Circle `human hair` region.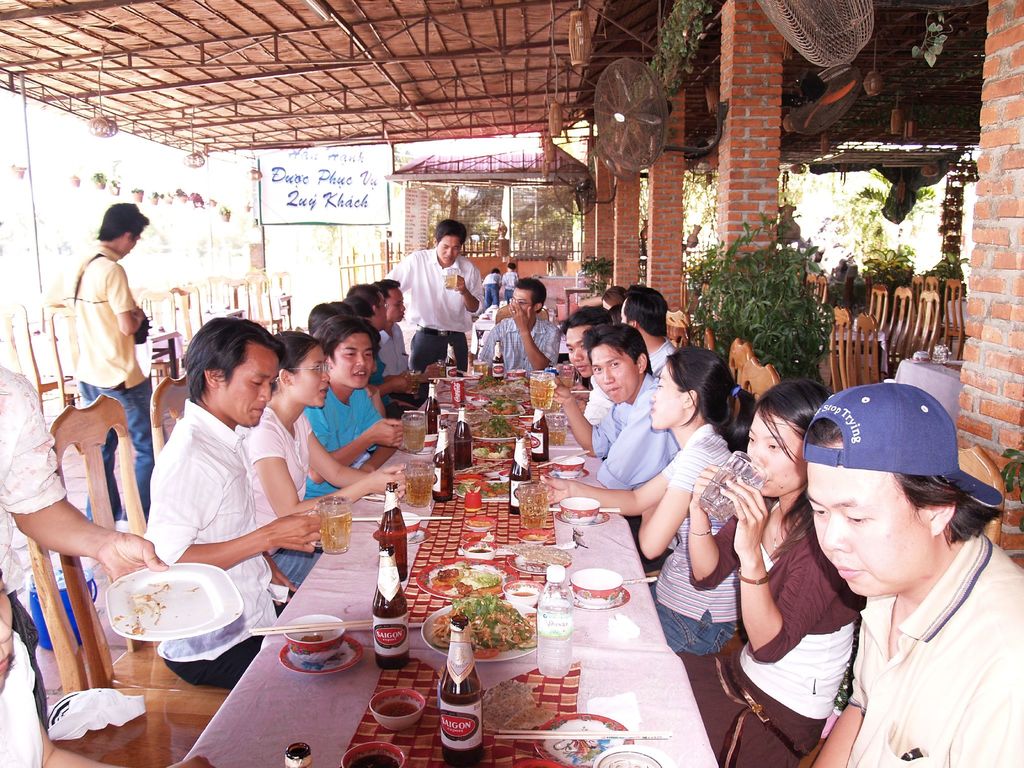
Region: [left=278, top=323, right=326, bottom=373].
